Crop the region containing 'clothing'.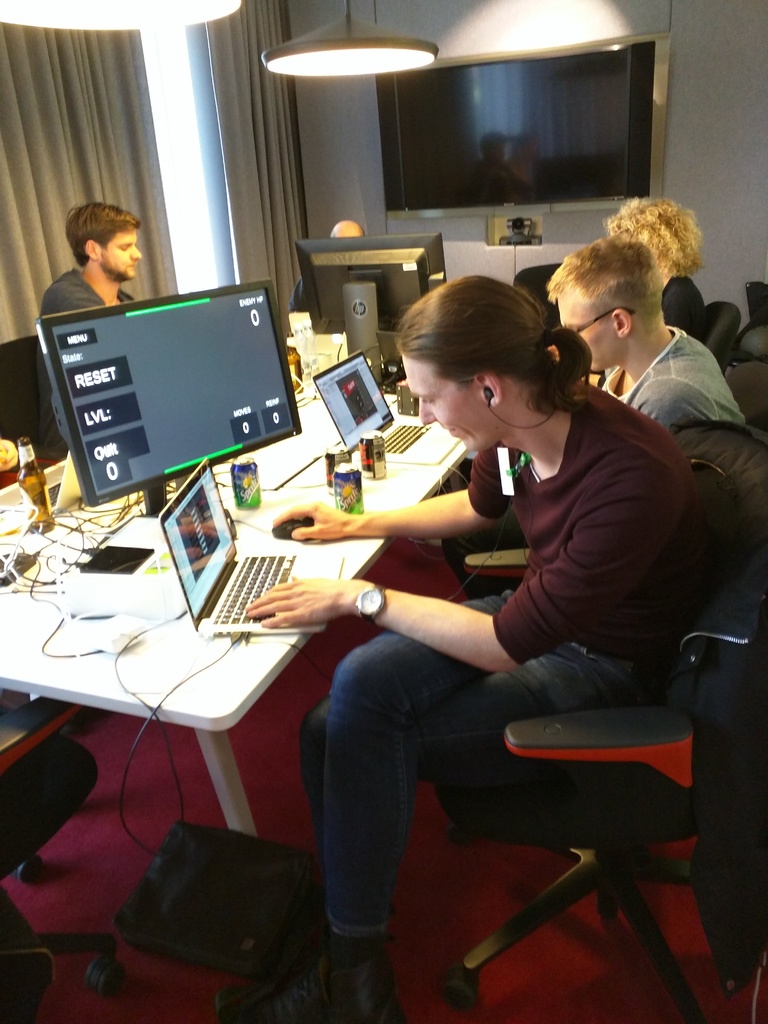
Crop region: x1=631 y1=306 x2=736 y2=419.
